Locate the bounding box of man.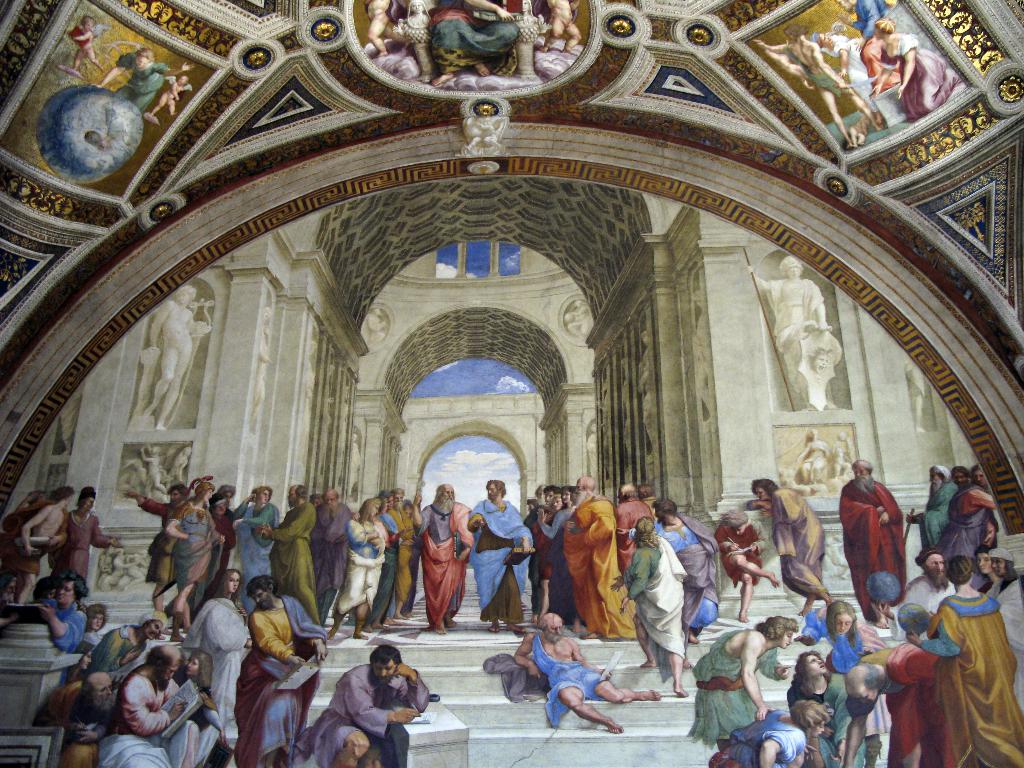
Bounding box: 124,479,191,606.
